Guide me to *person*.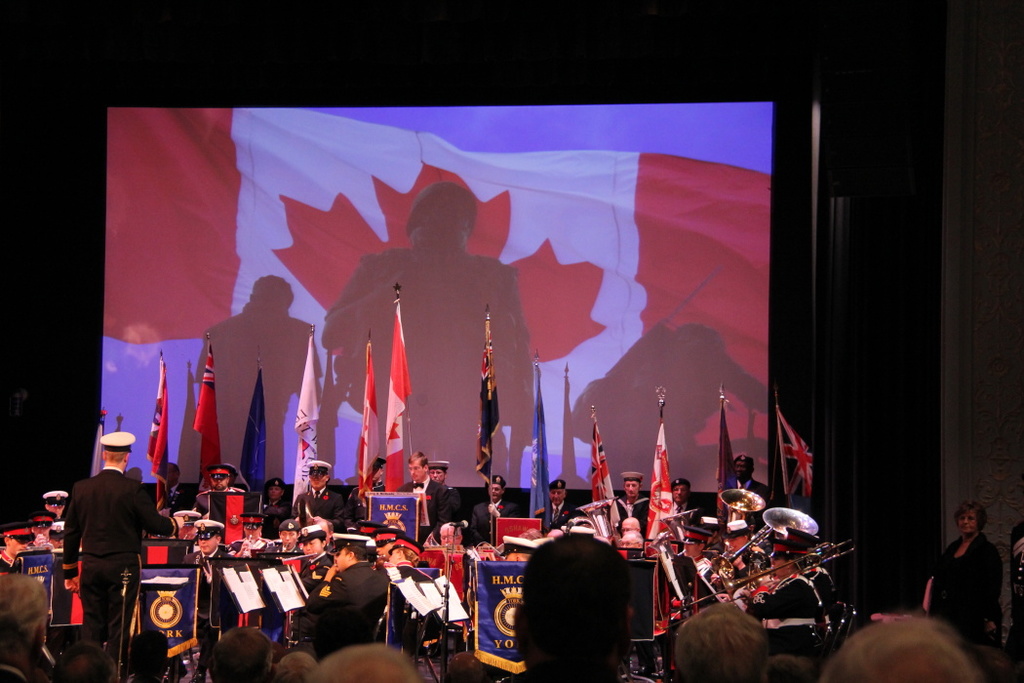
Guidance: (x1=157, y1=460, x2=191, y2=519).
